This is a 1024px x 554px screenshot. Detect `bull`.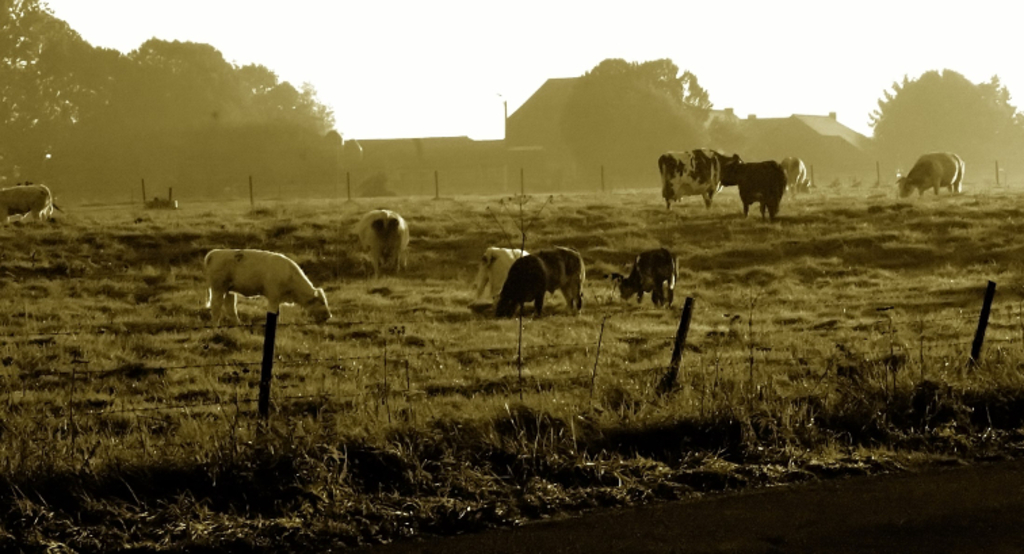
494 252 588 320.
